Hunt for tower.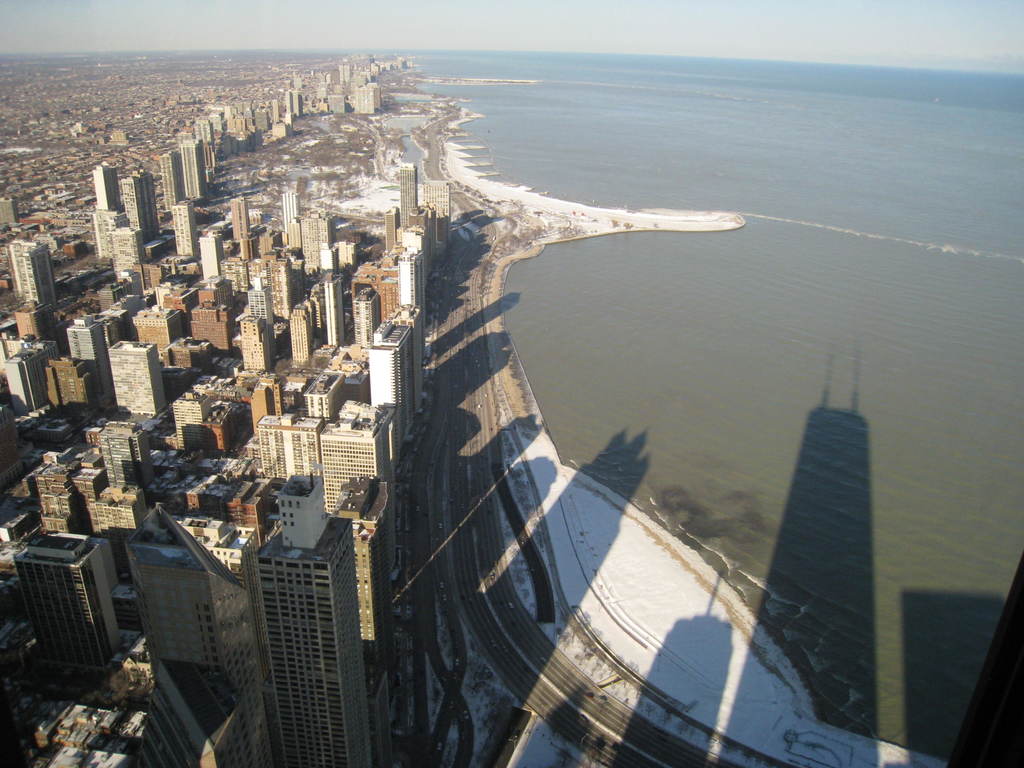
Hunted down at (left=398, top=252, right=433, bottom=347).
